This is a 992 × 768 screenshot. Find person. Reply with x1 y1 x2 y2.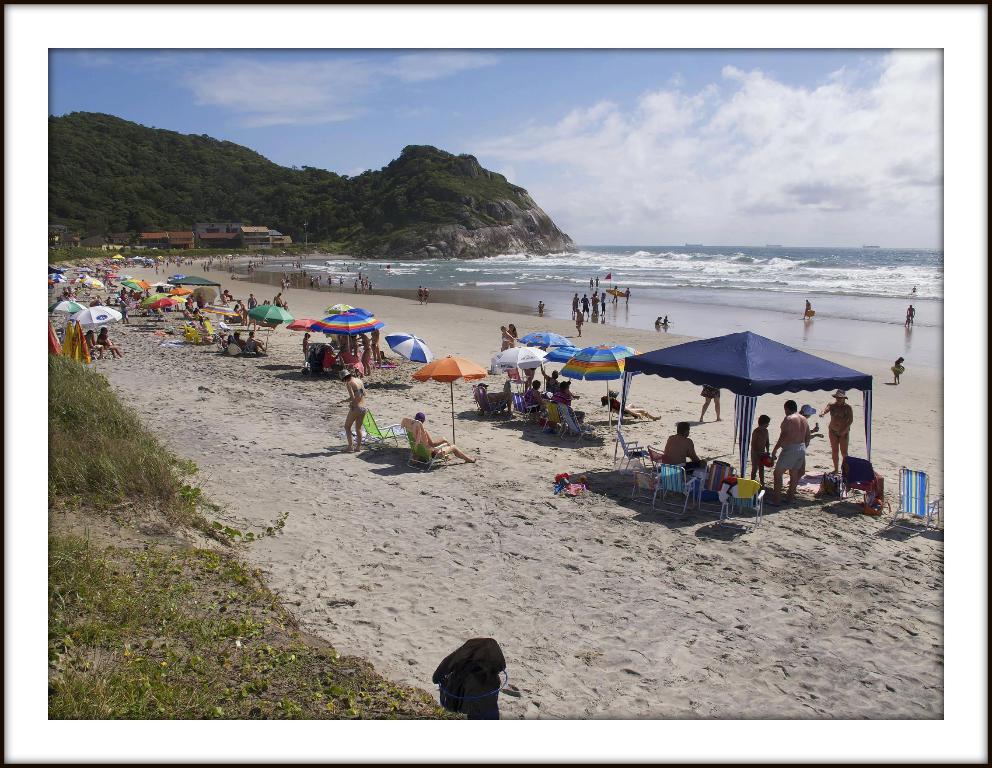
262 298 273 306.
